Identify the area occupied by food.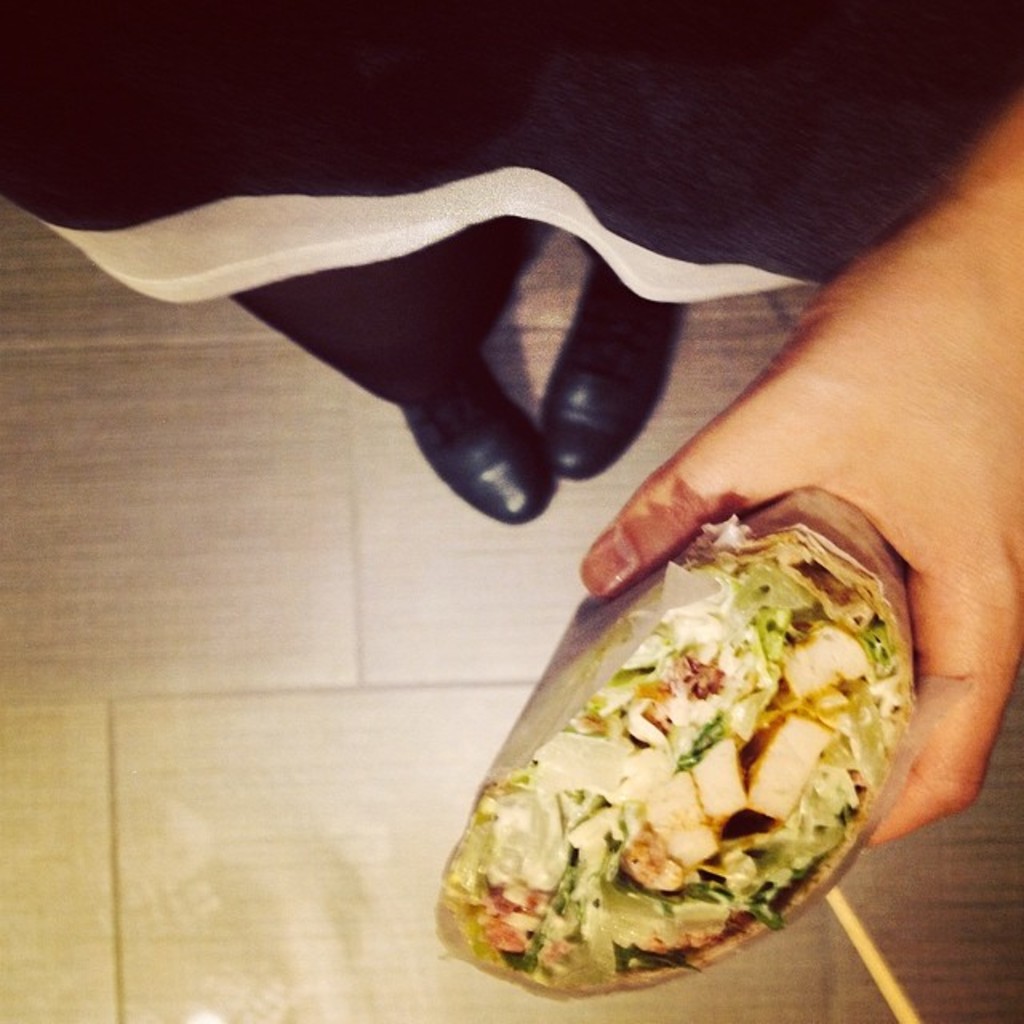
Area: bbox=(515, 491, 968, 981).
